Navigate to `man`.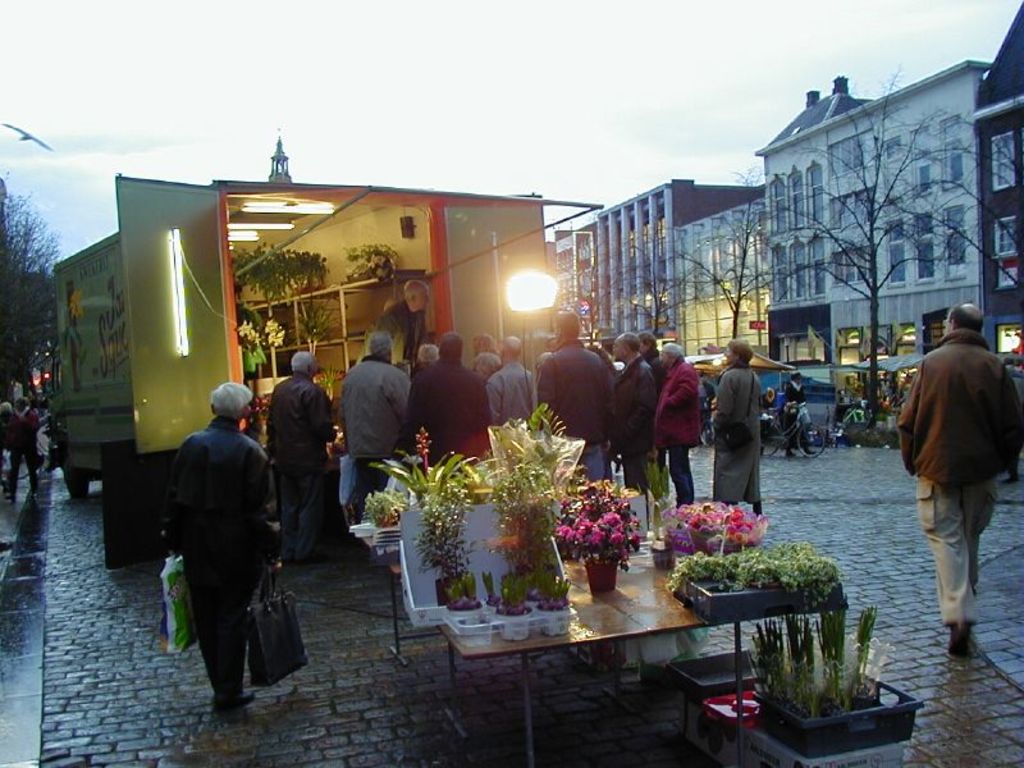
Navigation target: x1=376, y1=280, x2=430, y2=367.
